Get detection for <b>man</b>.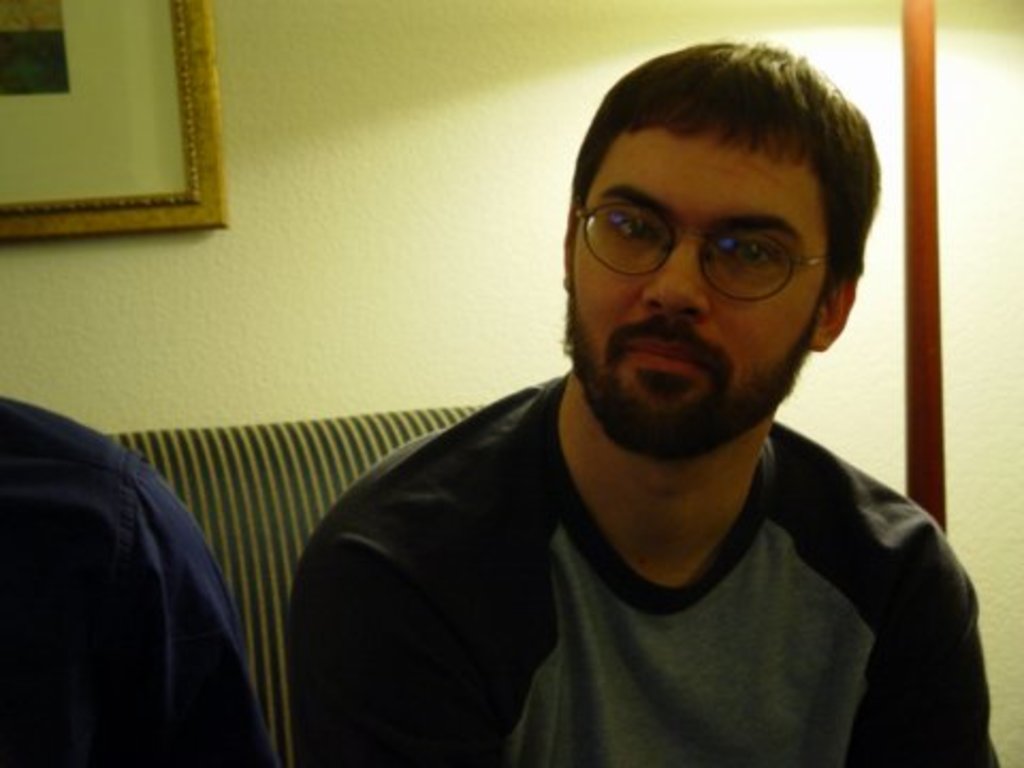
Detection: bbox(134, 53, 1023, 747).
